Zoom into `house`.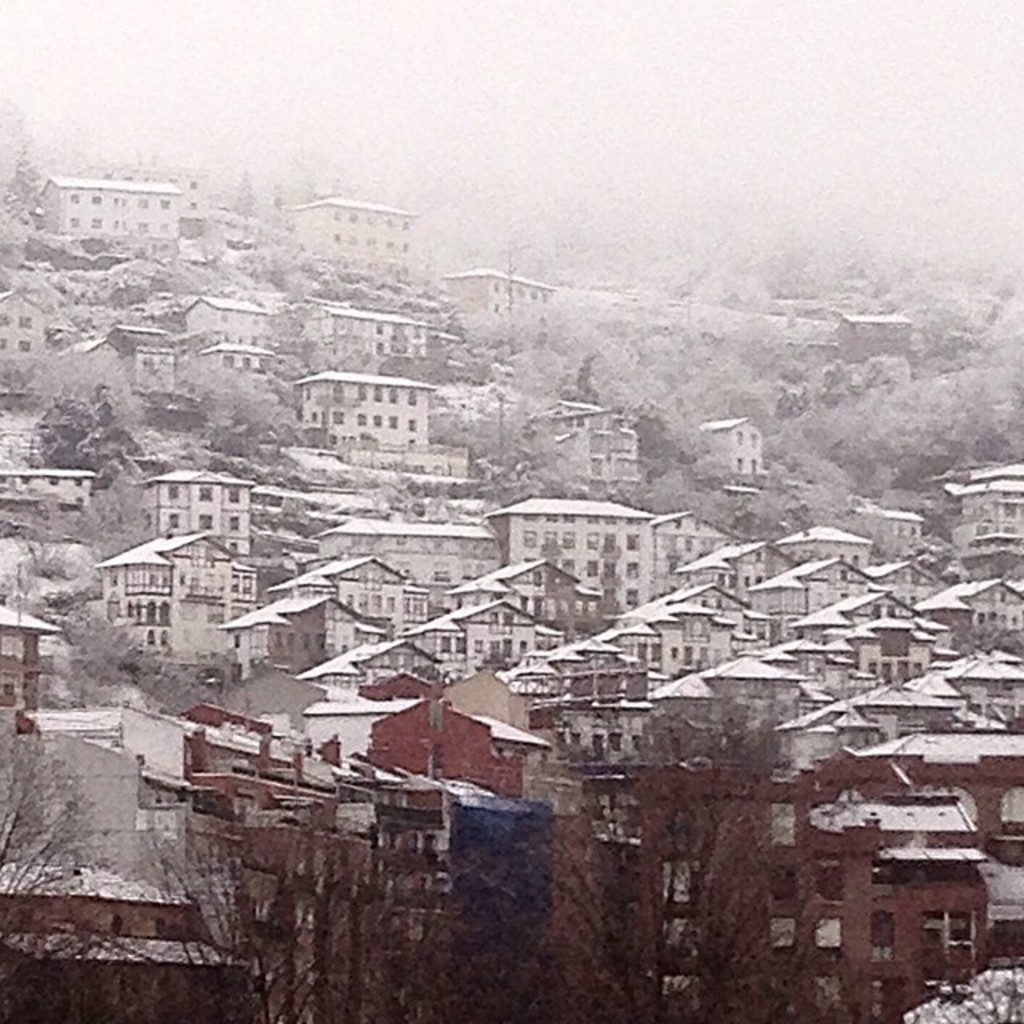
Zoom target: (x1=522, y1=397, x2=638, y2=490).
